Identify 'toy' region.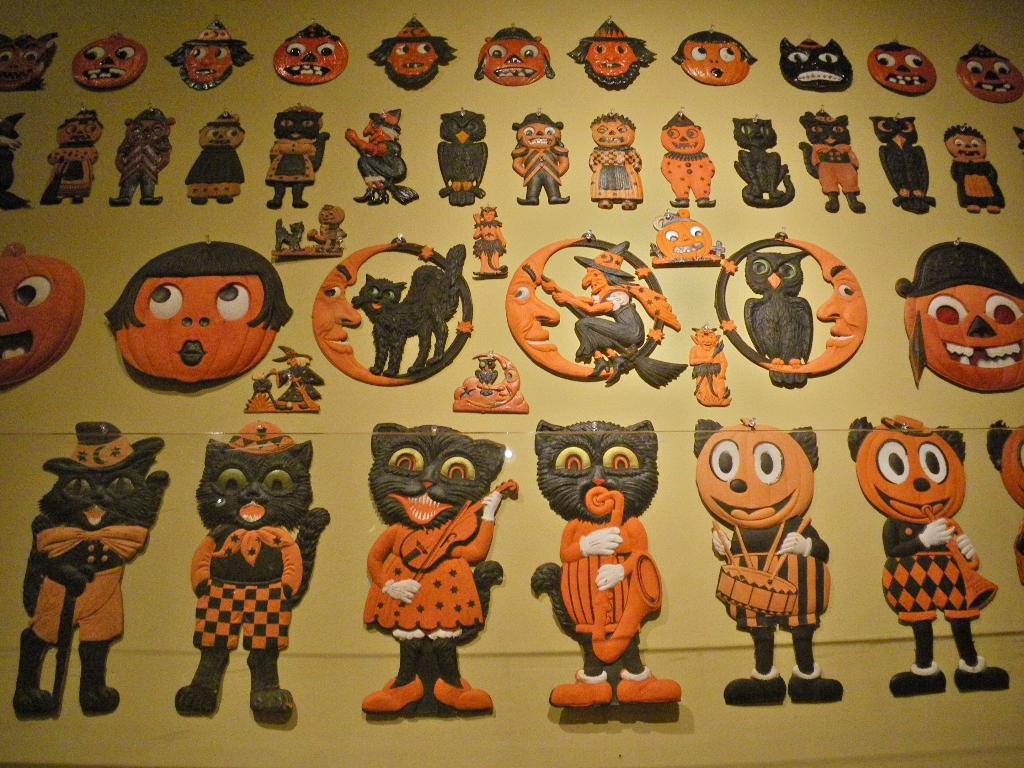
Region: 164/13/258/85.
